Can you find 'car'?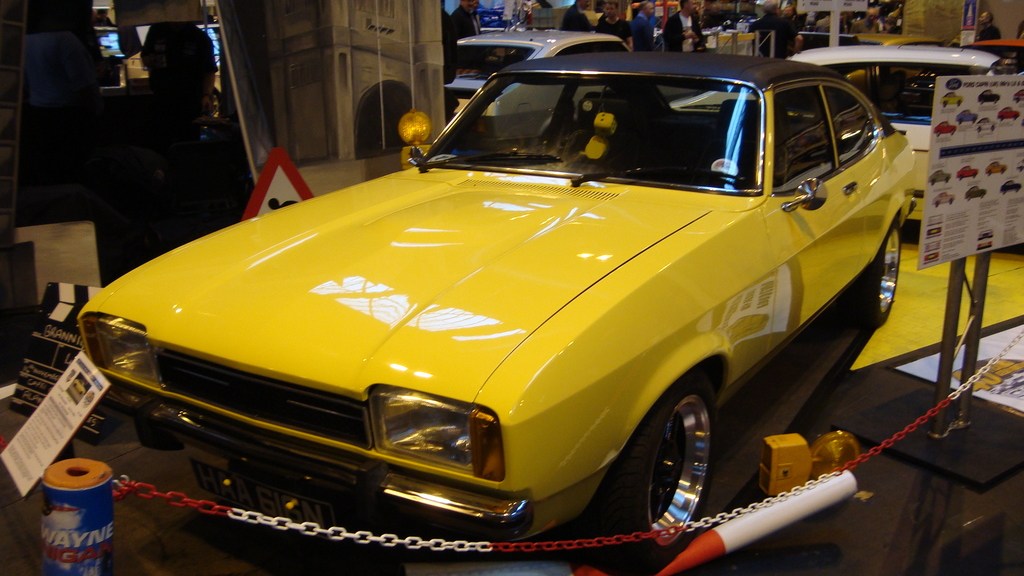
Yes, bounding box: 933, 190, 954, 207.
